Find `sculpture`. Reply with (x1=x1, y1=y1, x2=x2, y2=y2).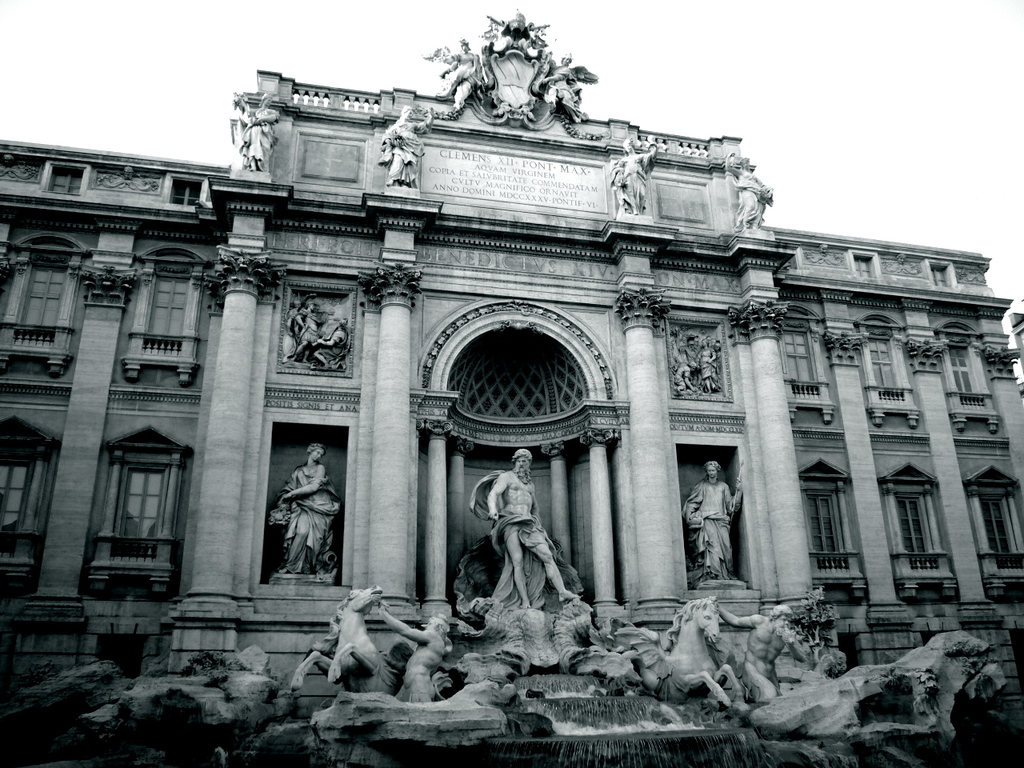
(x1=685, y1=449, x2=749, y2=578).
